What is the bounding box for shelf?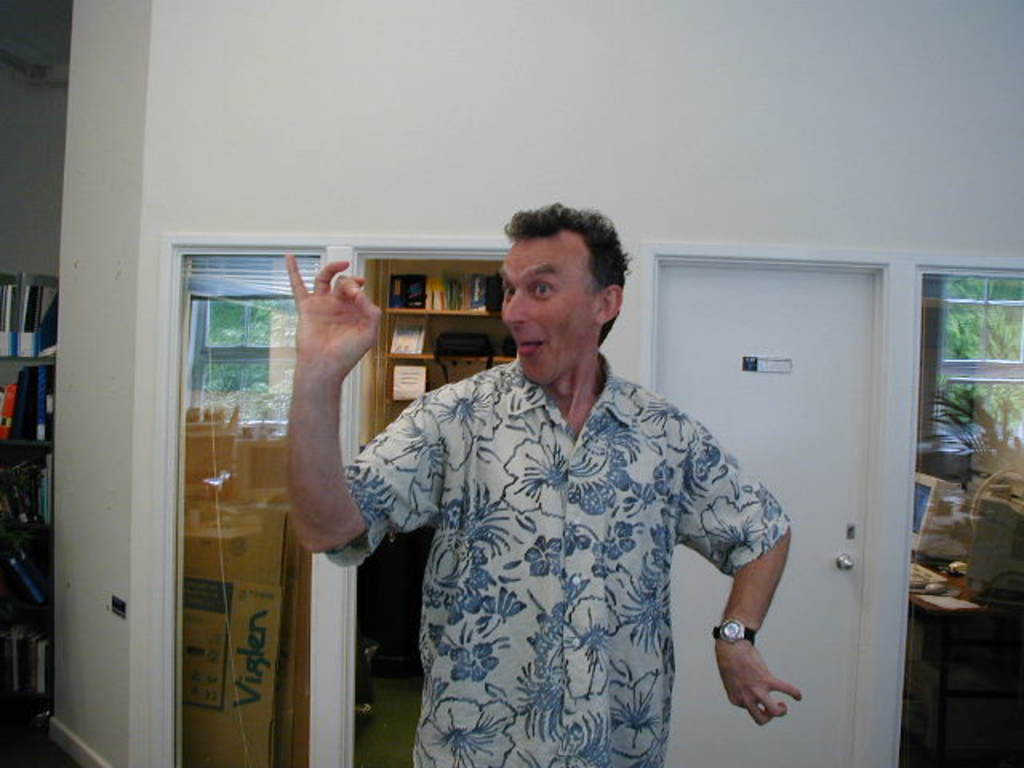
bbox(387, 261, 507, 314).
